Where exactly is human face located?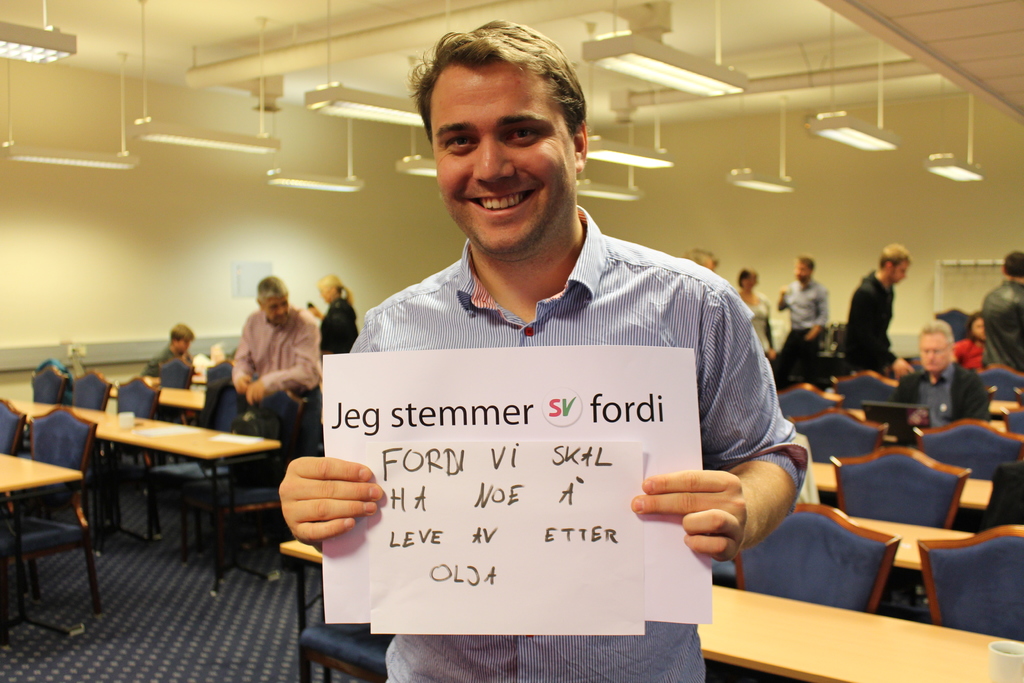
Its bounding box is (747, 272, 757, 290).
